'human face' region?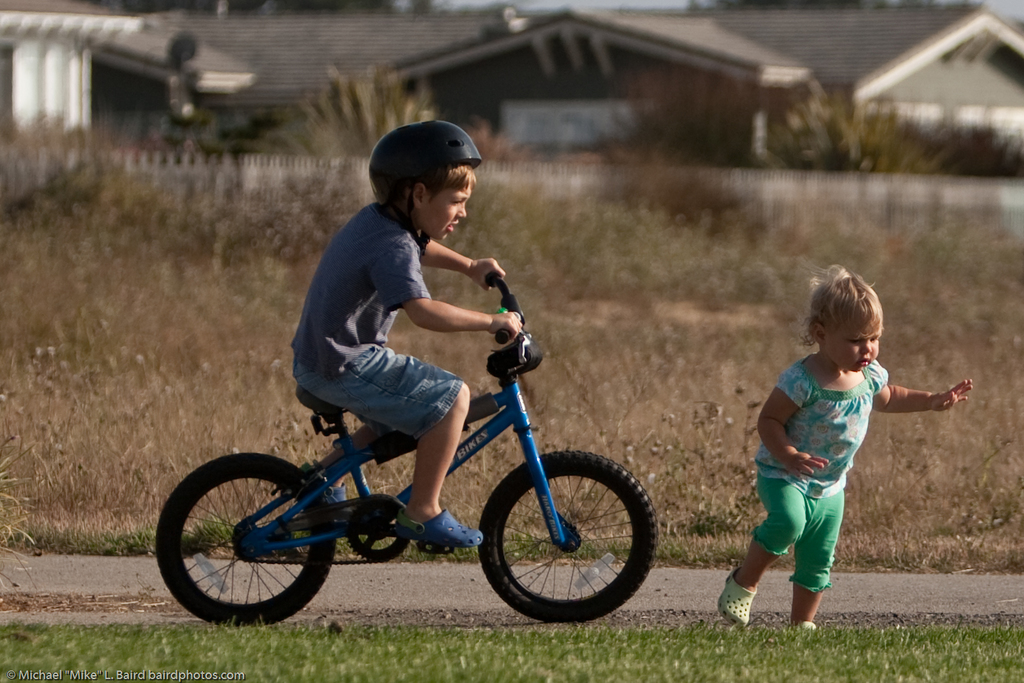
crop(828, 320, 879, 371)
